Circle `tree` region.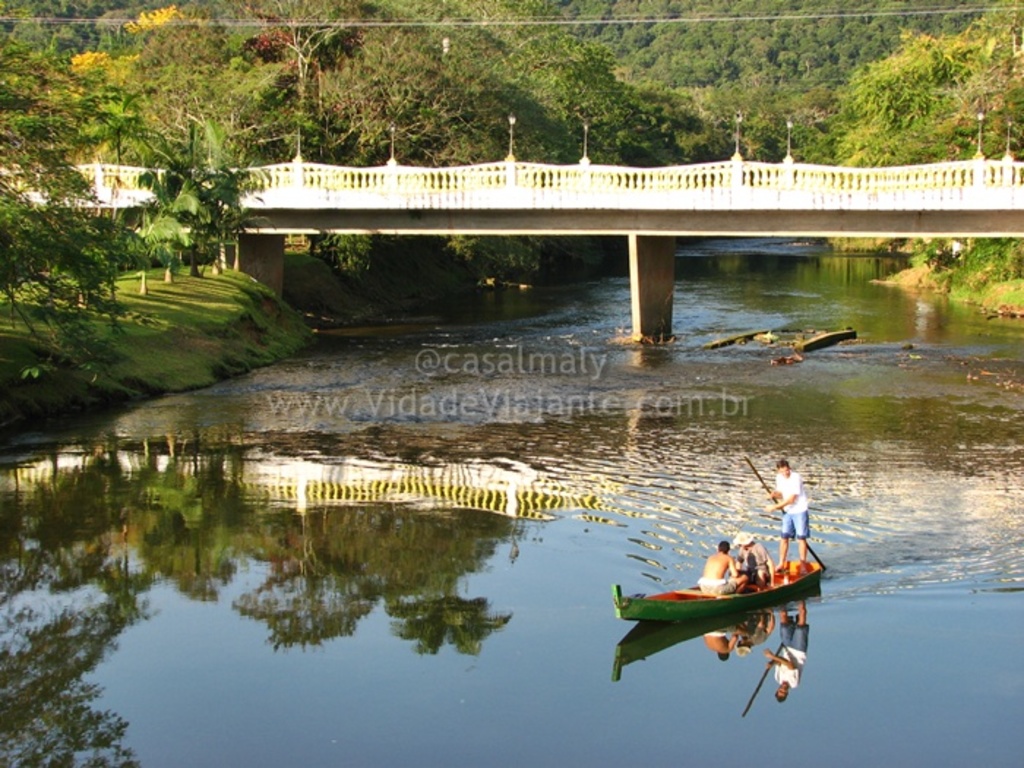
Region: box=[193, 107, 246, 284].
